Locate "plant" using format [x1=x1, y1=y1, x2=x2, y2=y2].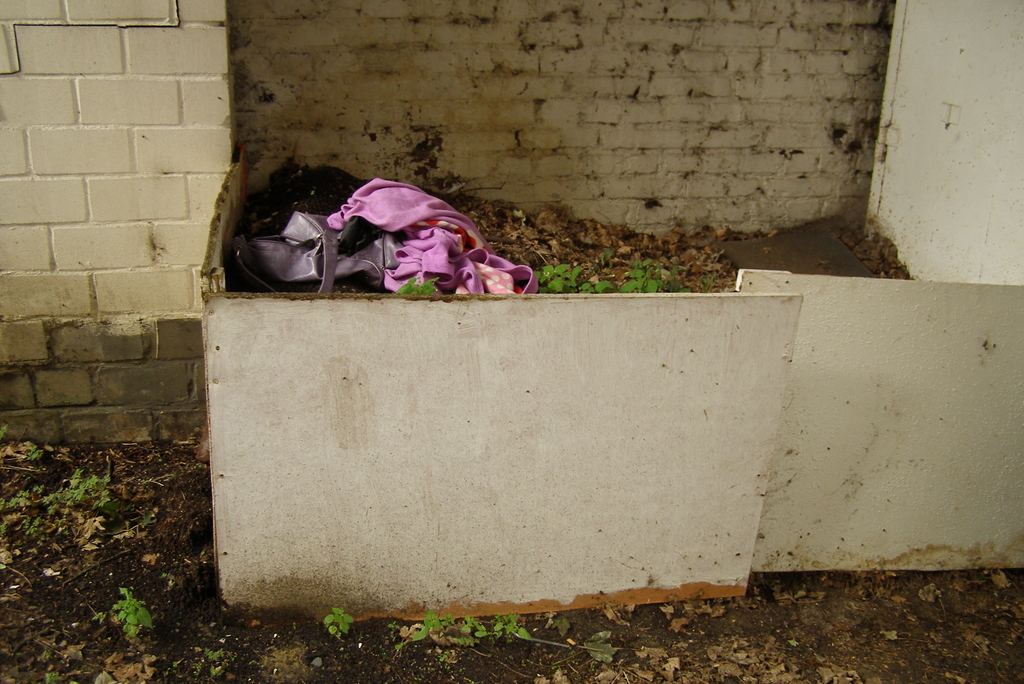
[x1=490, y1=612, x2=532, y2=644].
